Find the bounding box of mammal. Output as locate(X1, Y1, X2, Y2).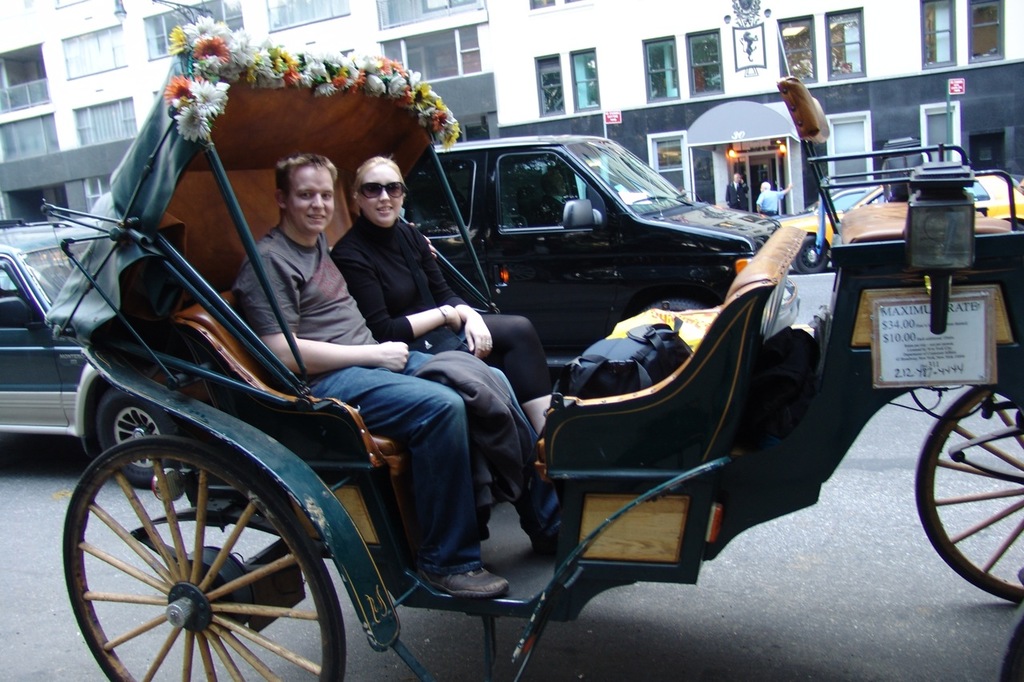
locate(222, 145, 537, 608).
